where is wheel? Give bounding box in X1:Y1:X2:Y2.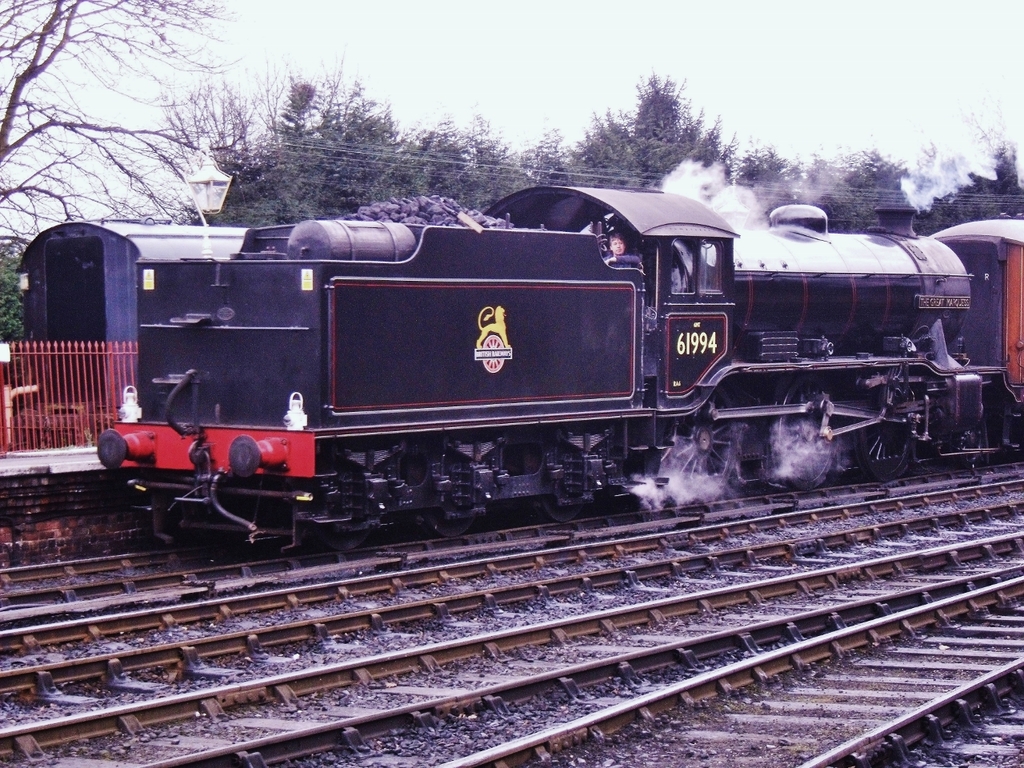
482:335:505:375.
